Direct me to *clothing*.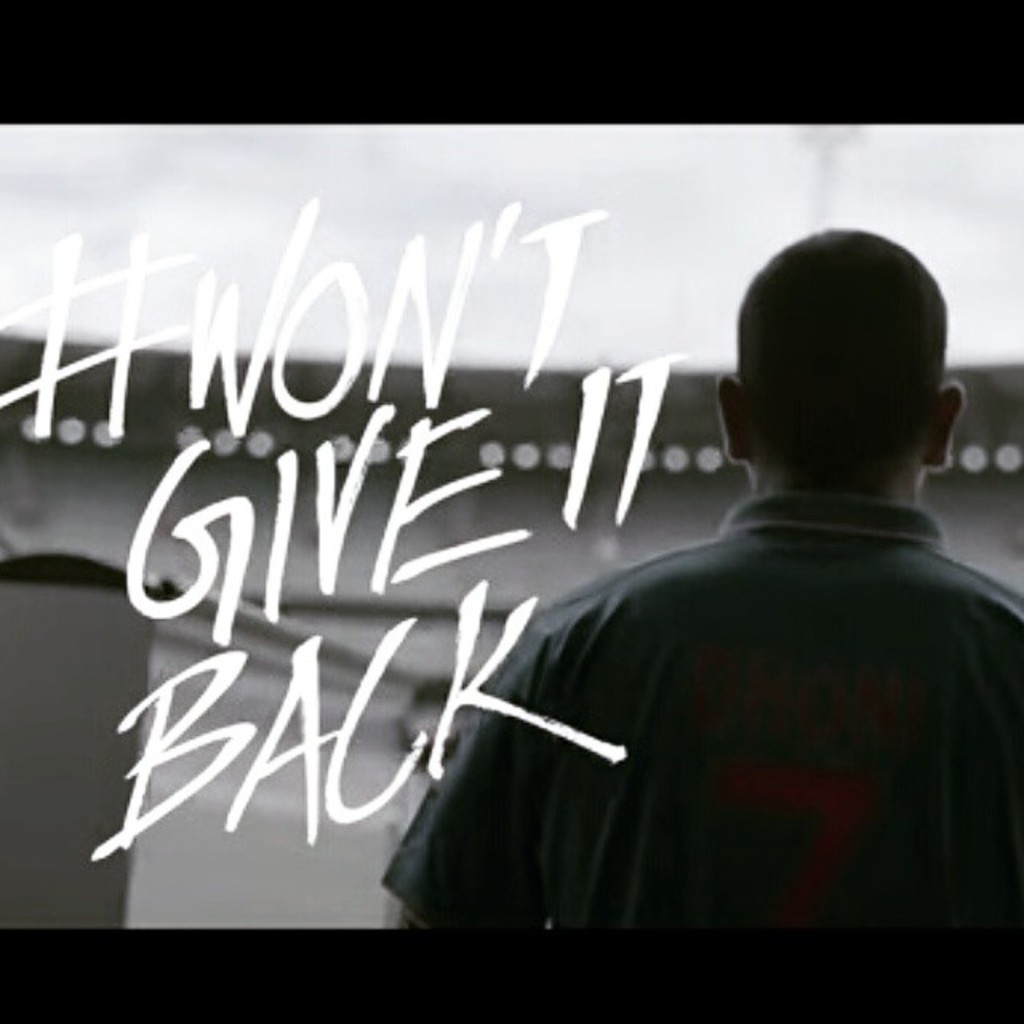
Direction: detection(378, 488, 1022, 930).
